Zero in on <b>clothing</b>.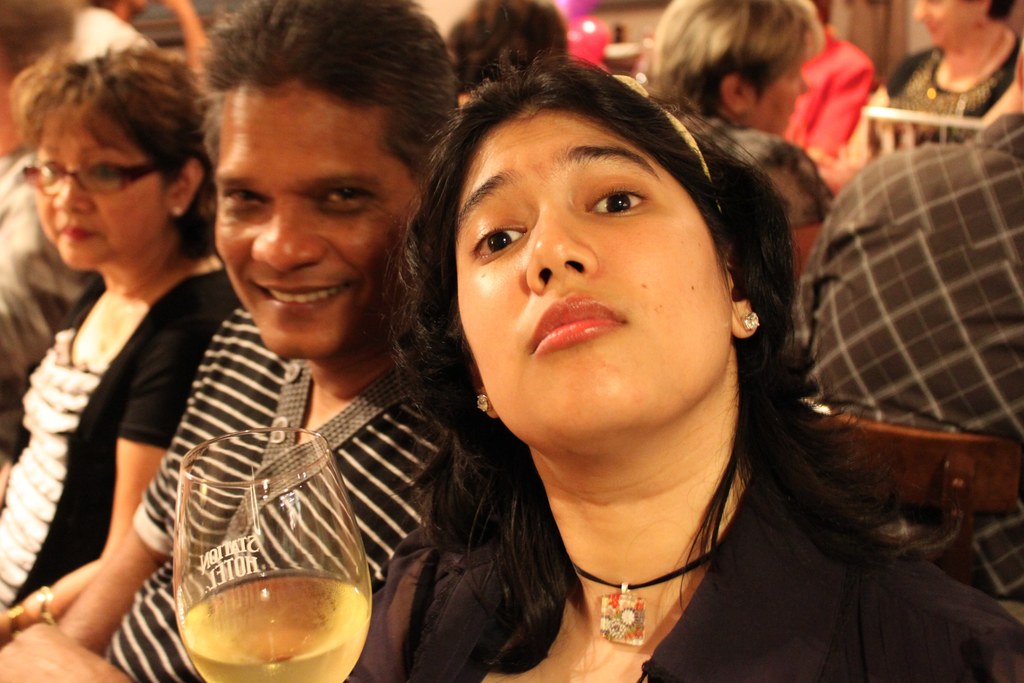
Zeroed in: detection(0, 142, 99, 458).
